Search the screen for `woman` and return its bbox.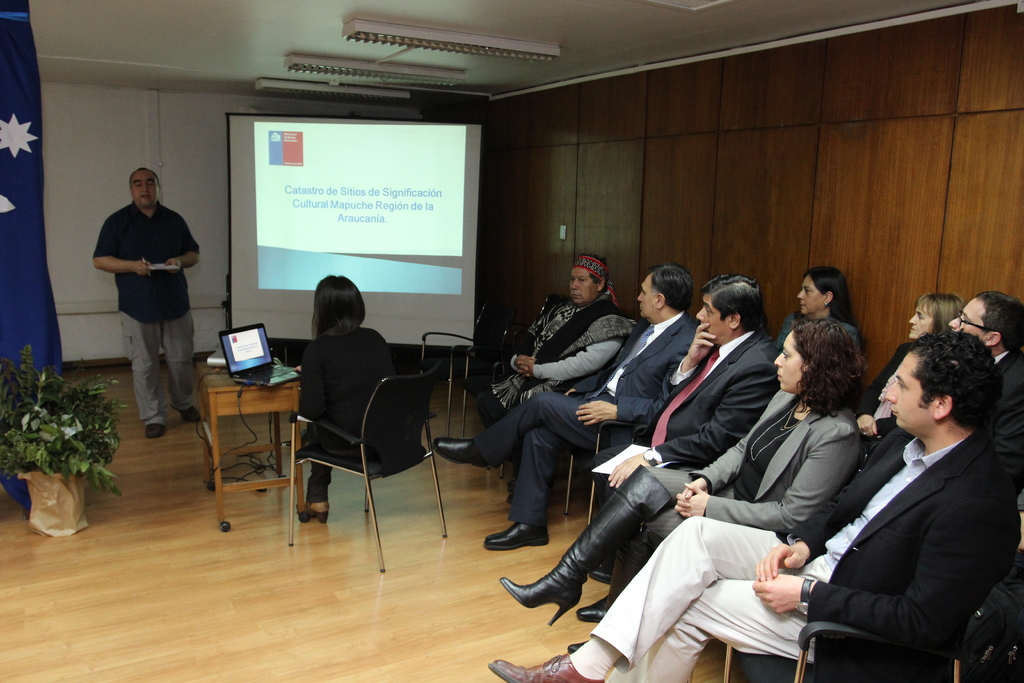
Found: 856,293,961,440.
